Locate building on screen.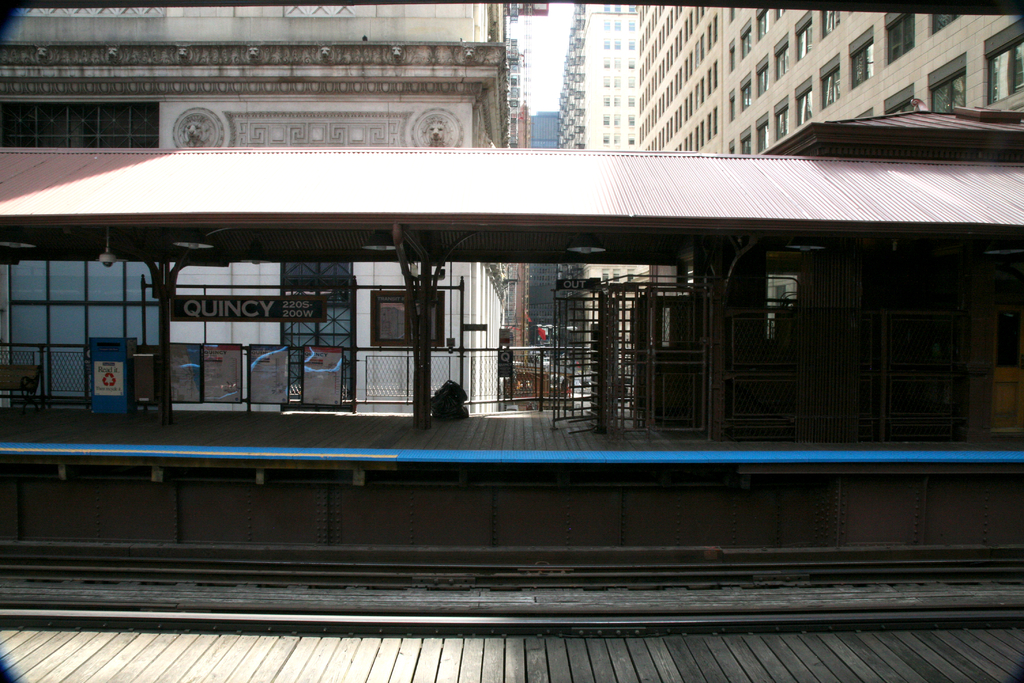
On screen at 554, 3, 643, 400.
